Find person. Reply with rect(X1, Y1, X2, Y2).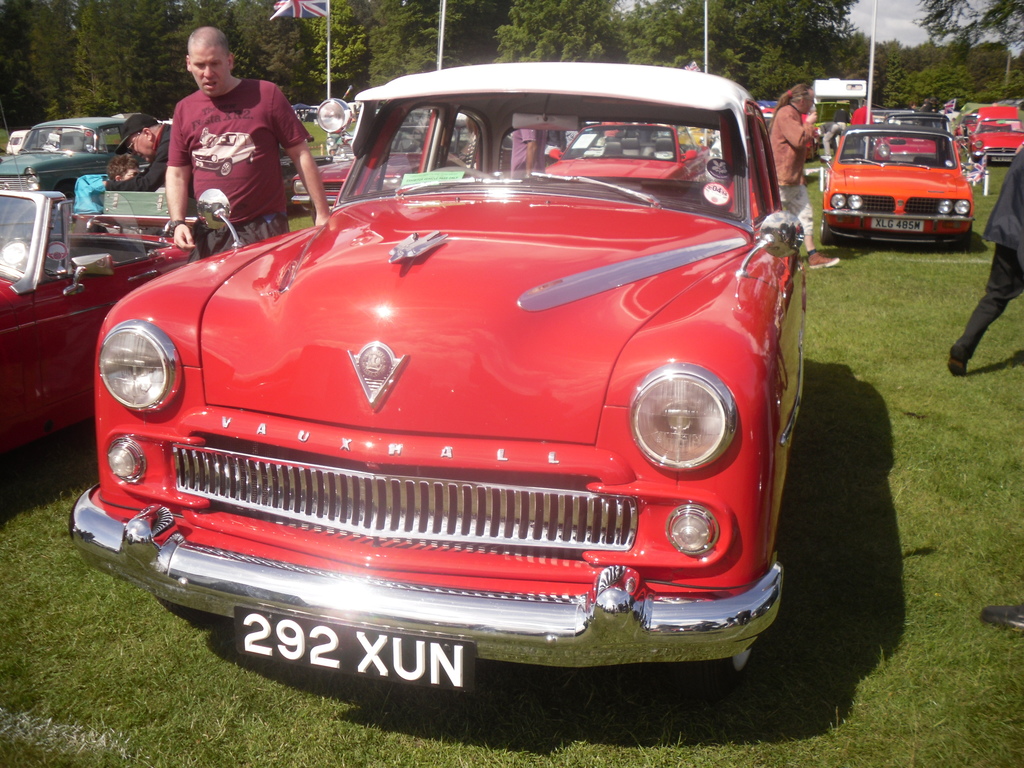
rect(109, 115, 182, 189).
